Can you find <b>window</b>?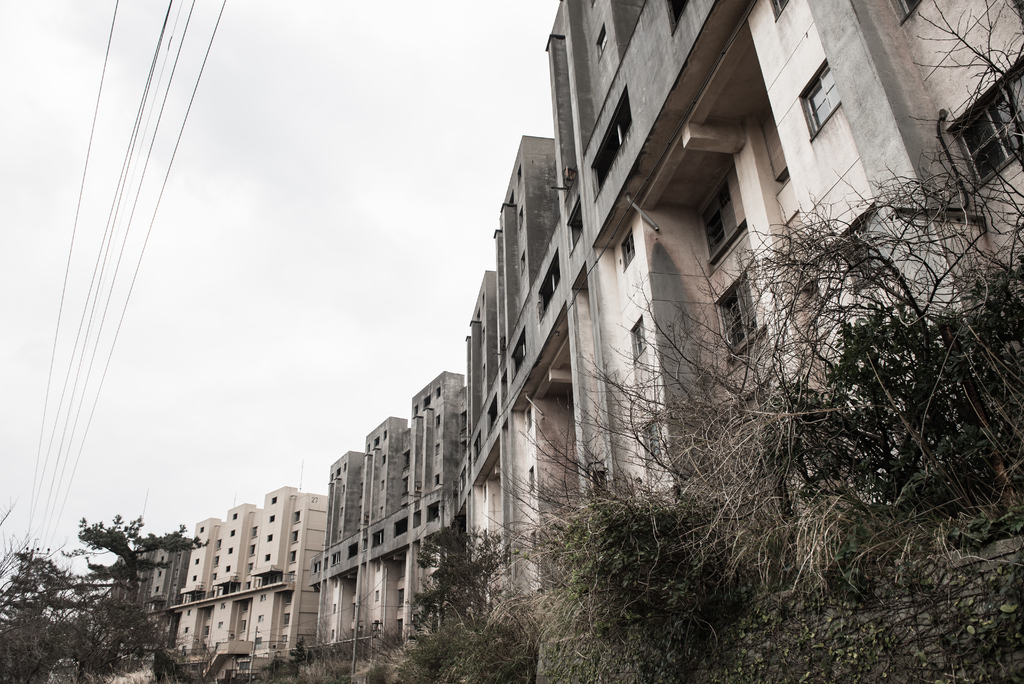
Yes, bounding box: select_region(952, 60, 1023, 188).
